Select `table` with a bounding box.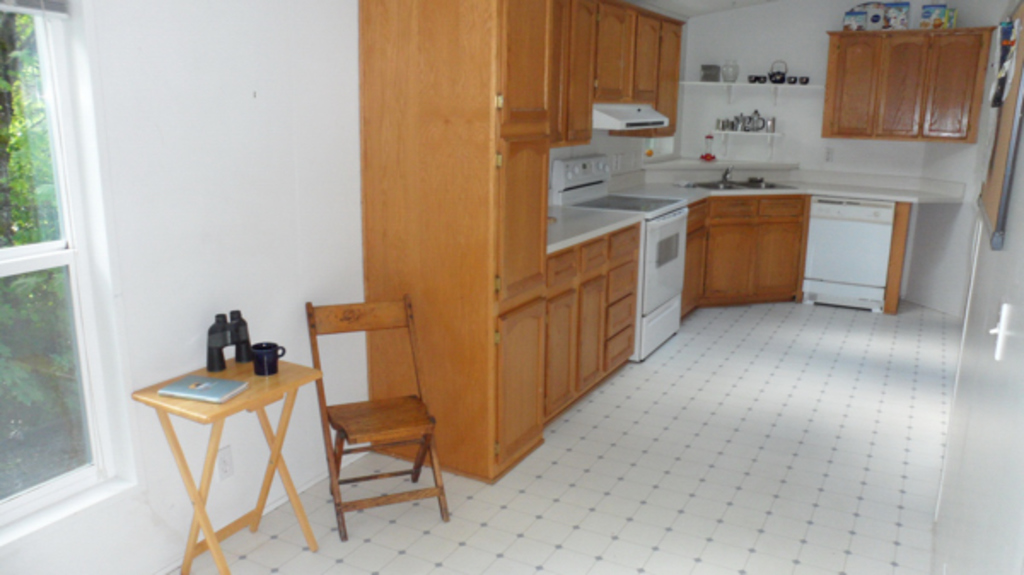
<bbox>121, 338, 321, 546</bbox>.
